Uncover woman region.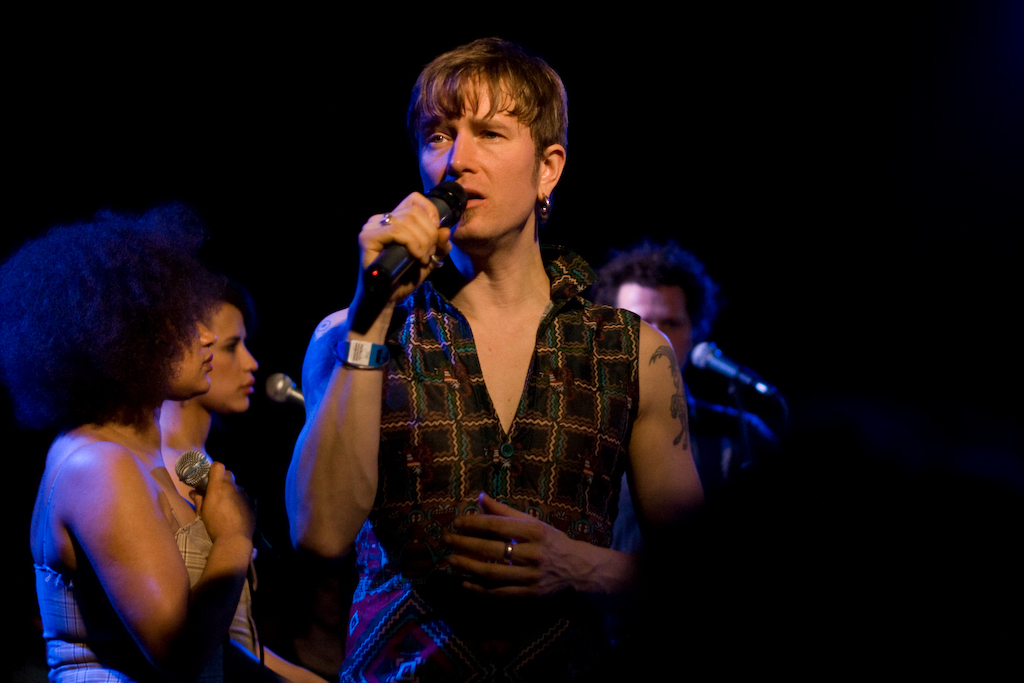
Uncovered: rect(283, 34, 703, 682).
